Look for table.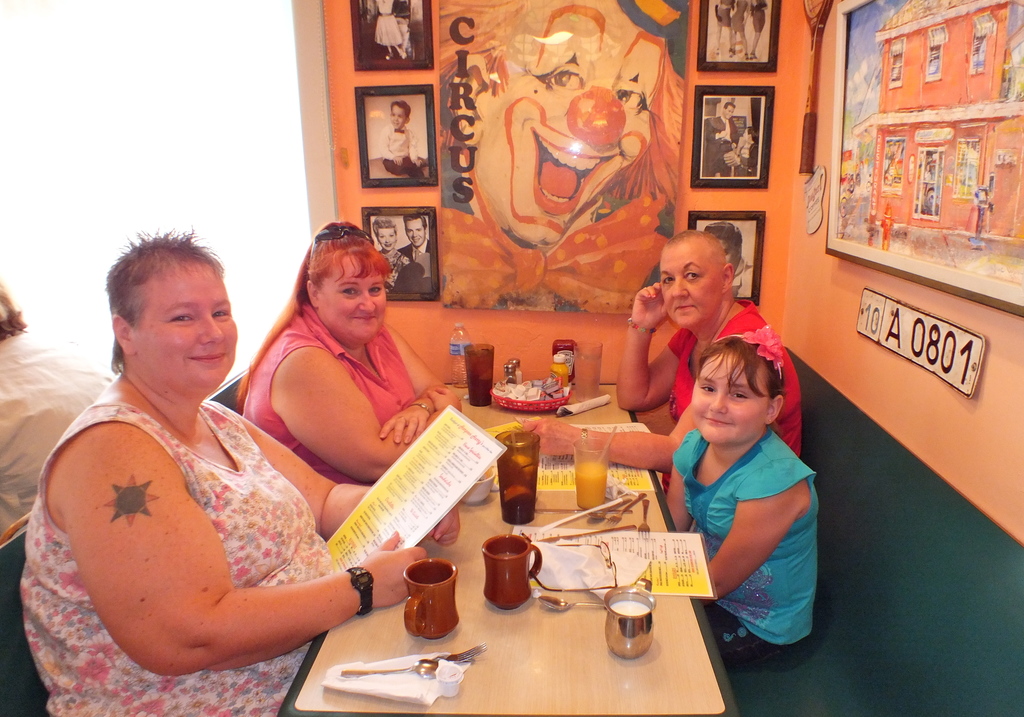
Found: [x1=273, y1=382, x2=741, y2=716].
